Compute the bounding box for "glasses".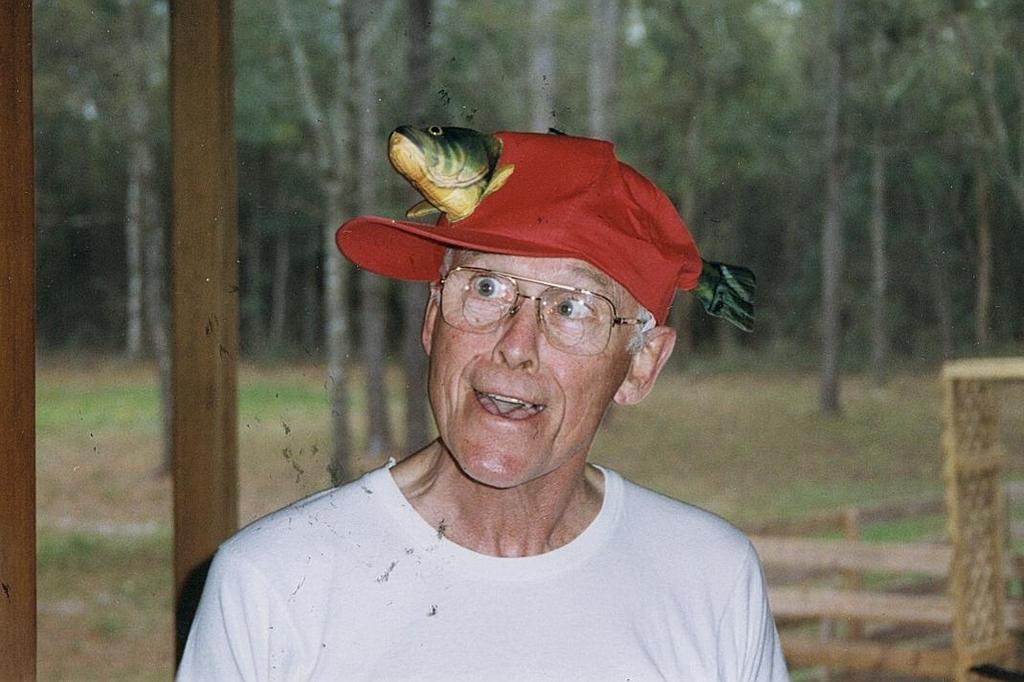
{"left": 395, "top": 258, "right": 657, "bottom": 366}.
